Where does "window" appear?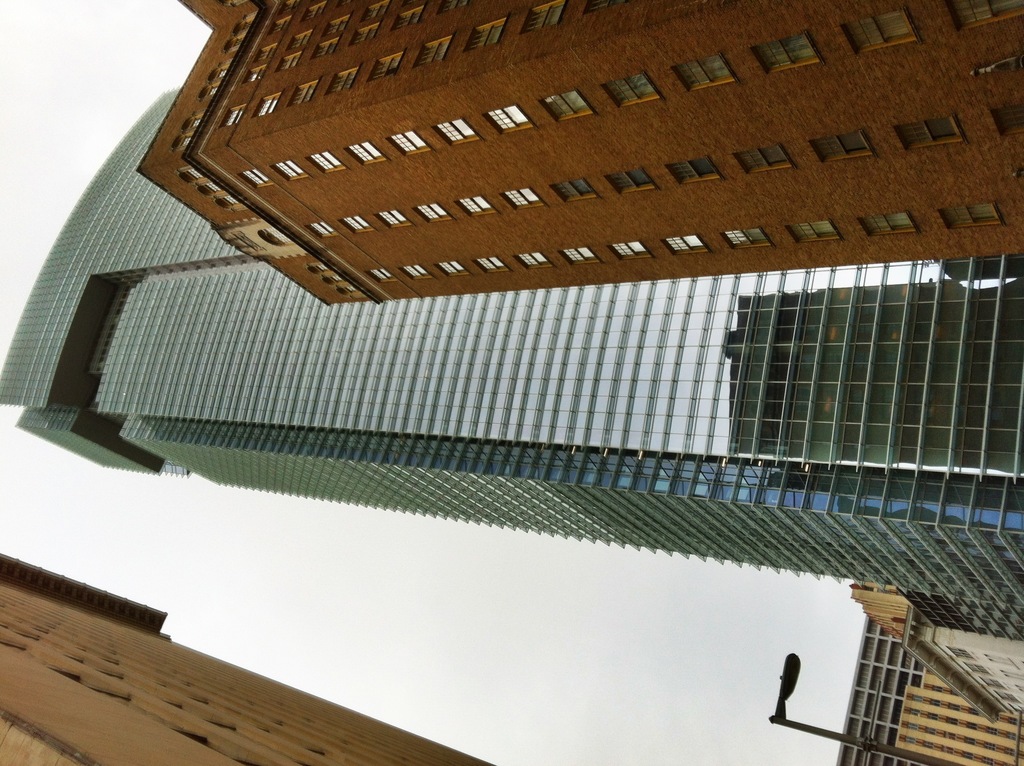
Appears at region(397, 266, 431, 283).
